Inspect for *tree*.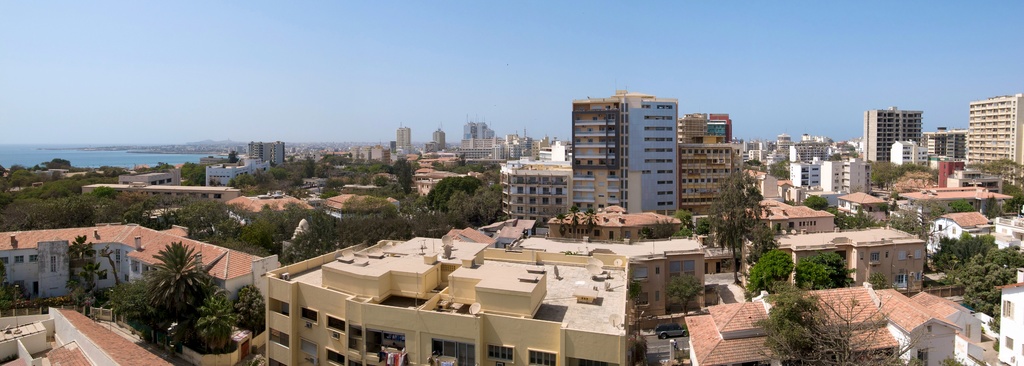
Inspection: box=[741, 239, 801, 290].
